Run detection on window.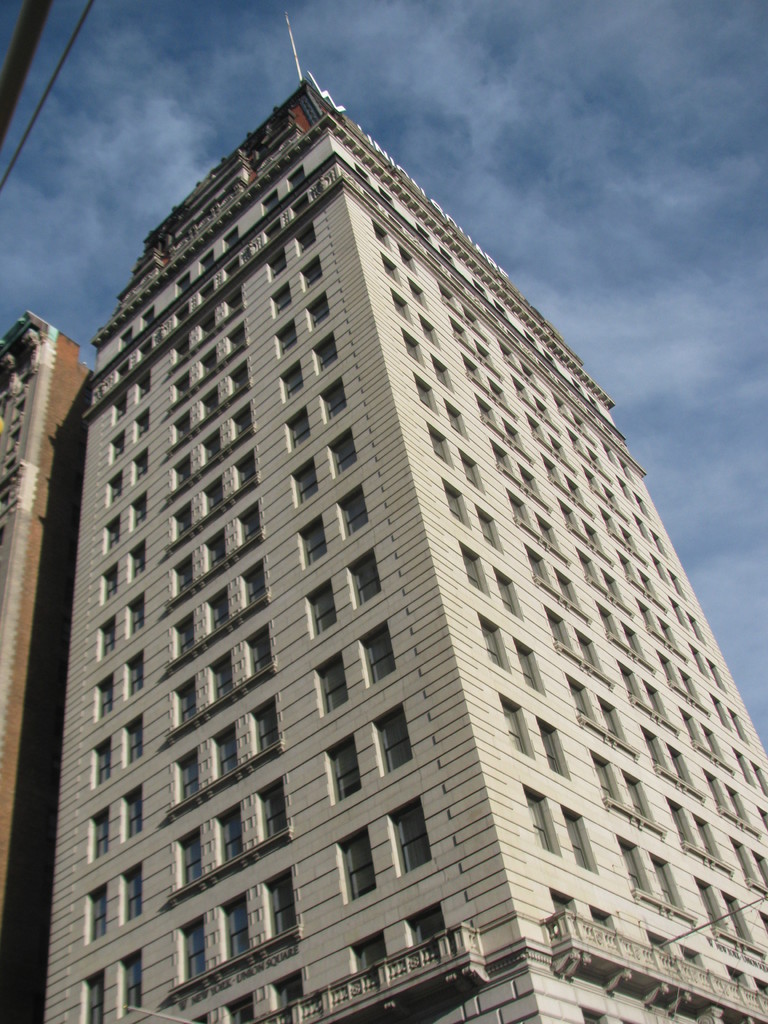
Result: <bbox>703, 724, 724, 762</bbox>.
